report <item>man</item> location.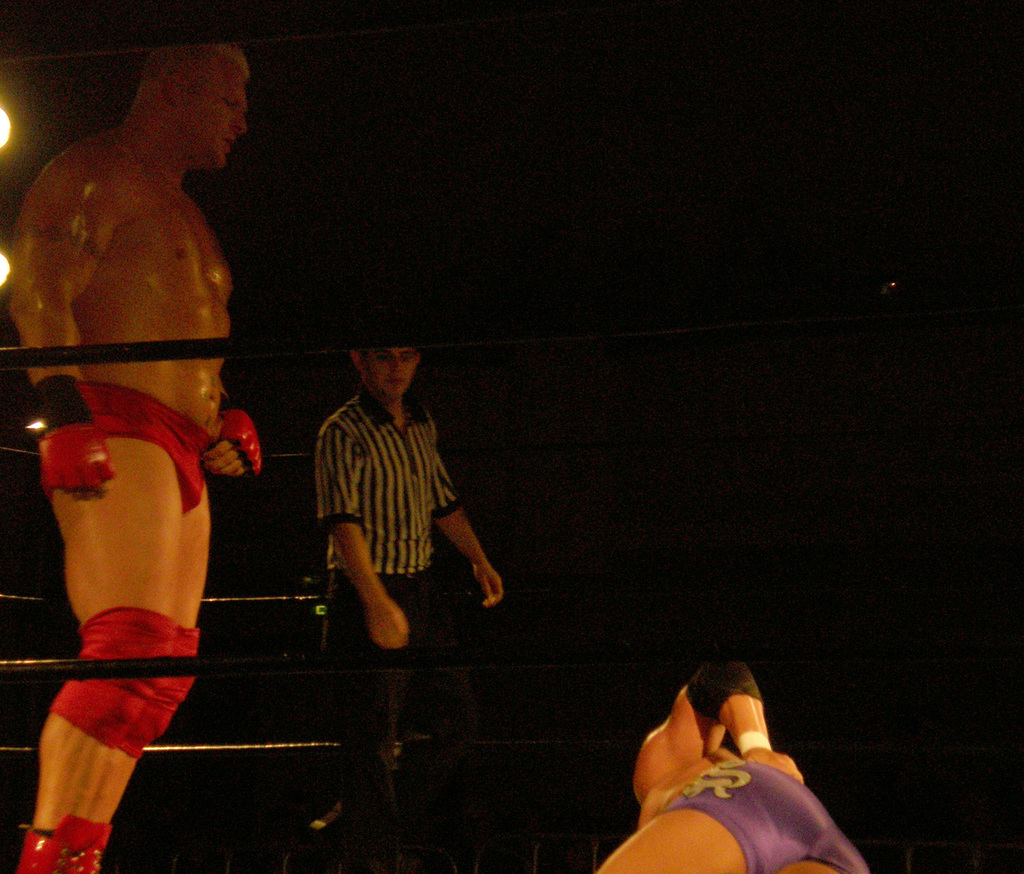
Report: [593,654,867,873].
